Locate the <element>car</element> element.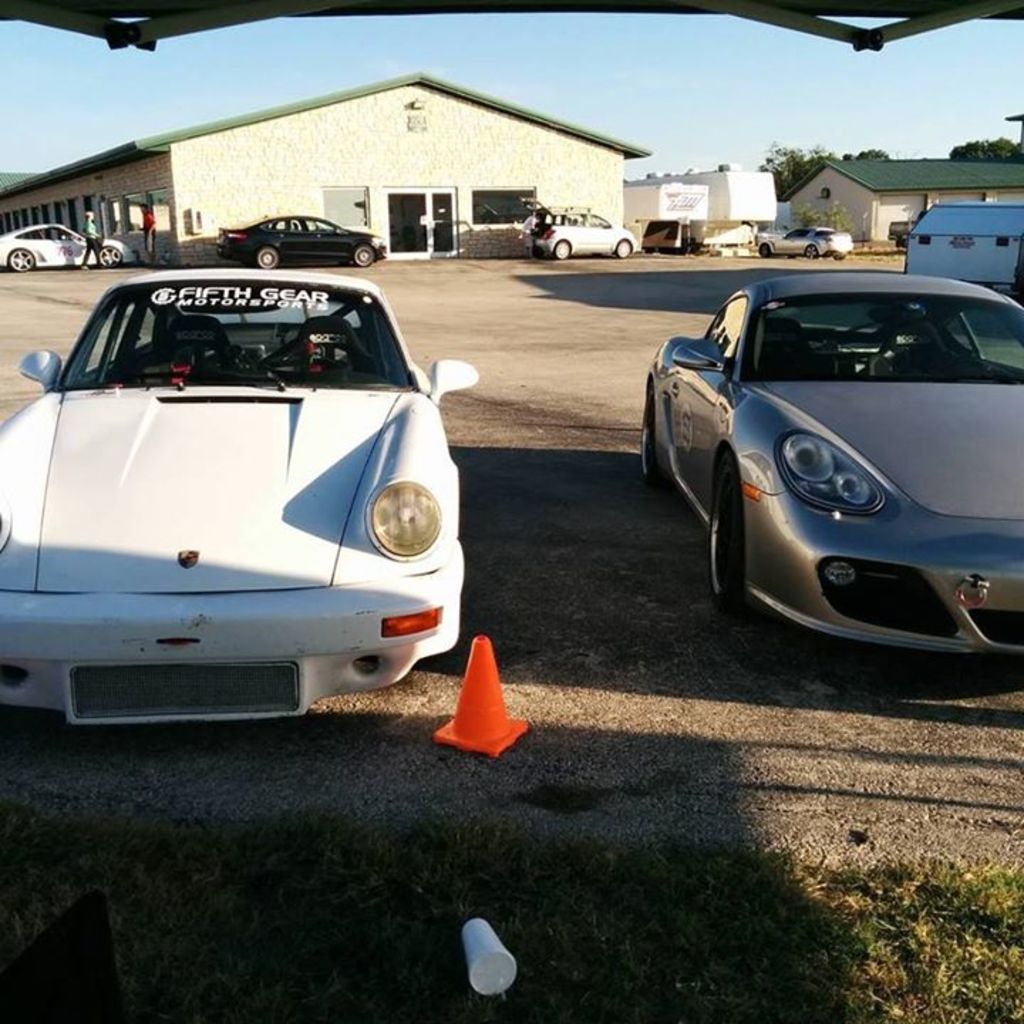
Element bbox: pyautogui.locateOnScreen(216, 208, 390, 267).
